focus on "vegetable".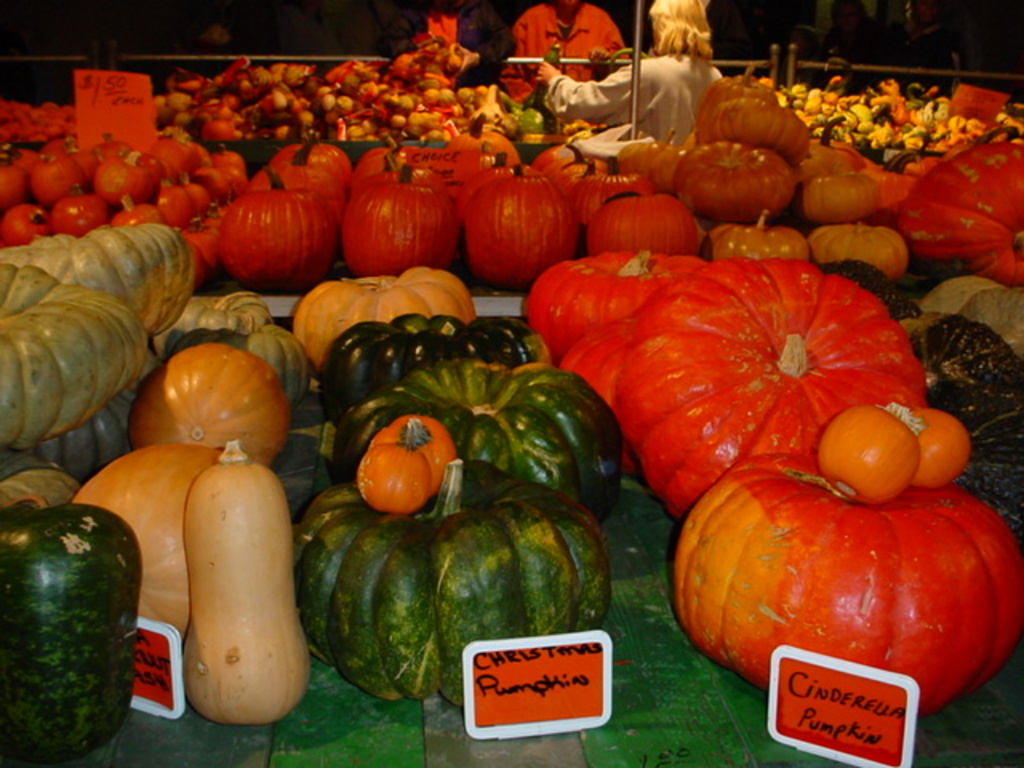
Focused at (x1=611, y1=254, x2=933, y2=526).
